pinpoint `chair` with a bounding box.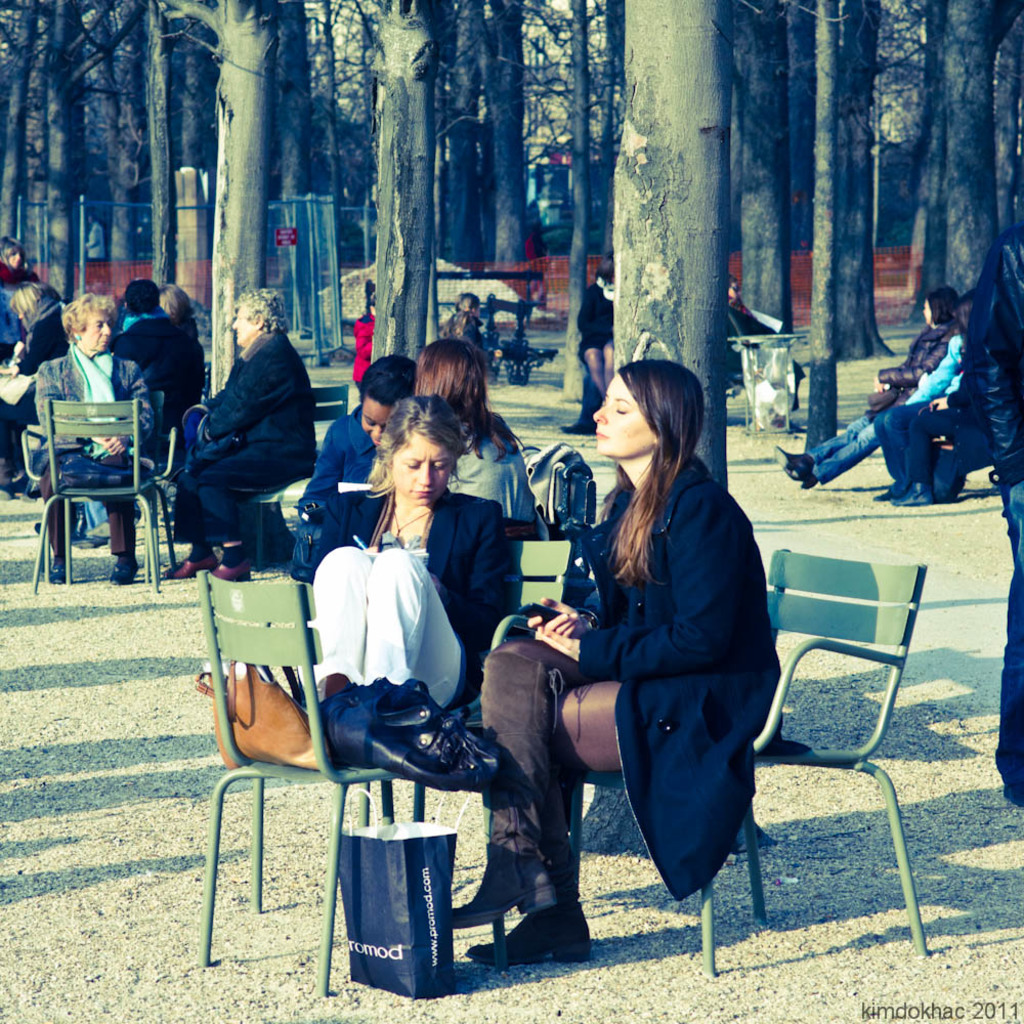
[199, 580, 504, 1000].
